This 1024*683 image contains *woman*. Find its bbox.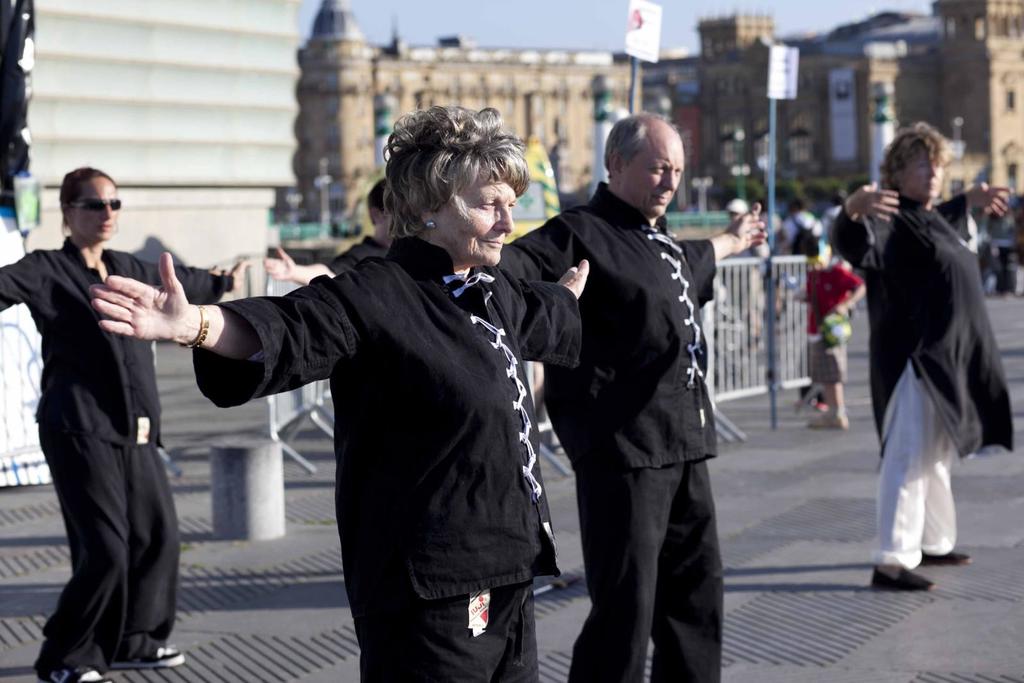
left=139, top=131, right=568, bottom=670.
